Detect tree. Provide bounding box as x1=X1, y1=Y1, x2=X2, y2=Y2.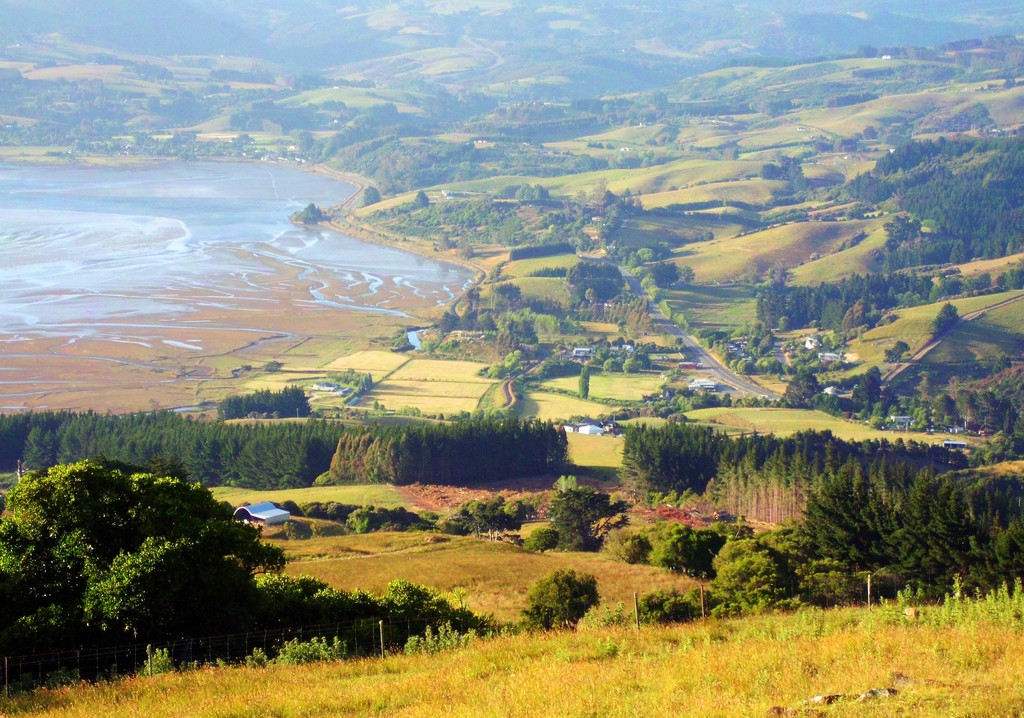
x1=537, y1=479, x2=617, y2=546.
